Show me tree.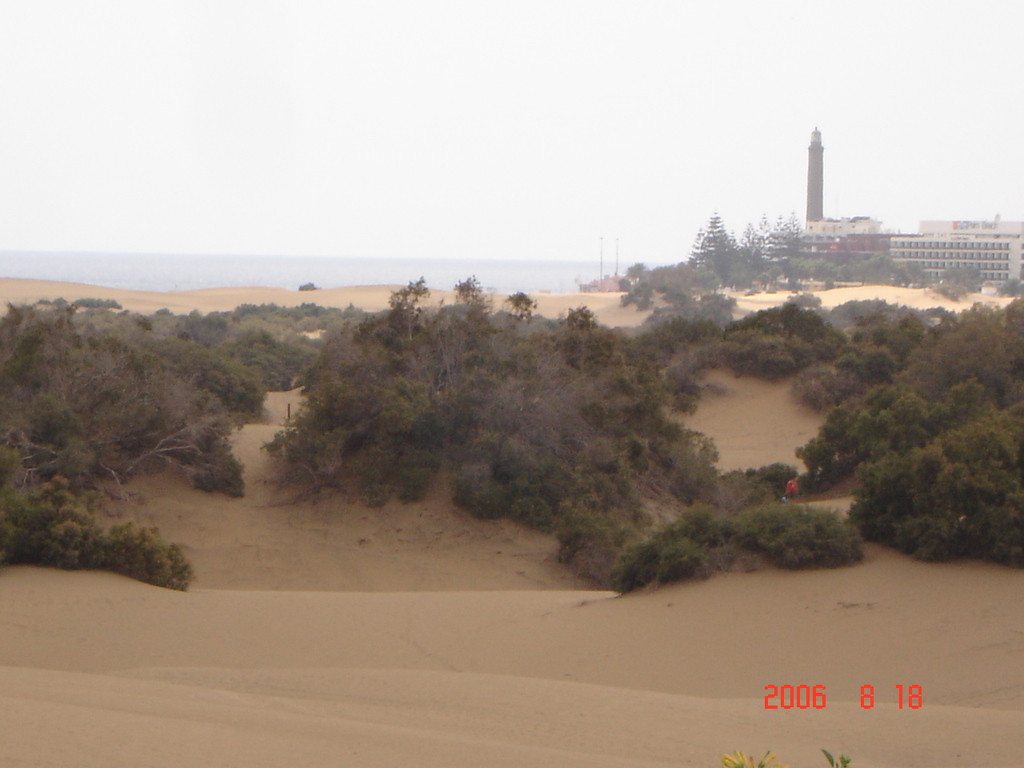
tree is here: 690, 211, 737, 278.
